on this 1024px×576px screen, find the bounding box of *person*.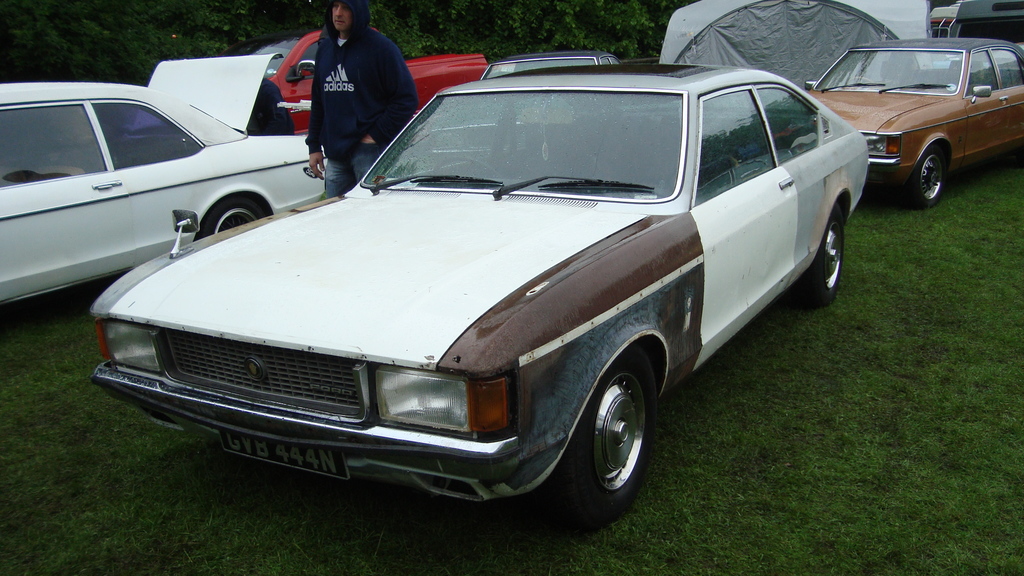
Bounding box: region(299, 0, 414, 198).
